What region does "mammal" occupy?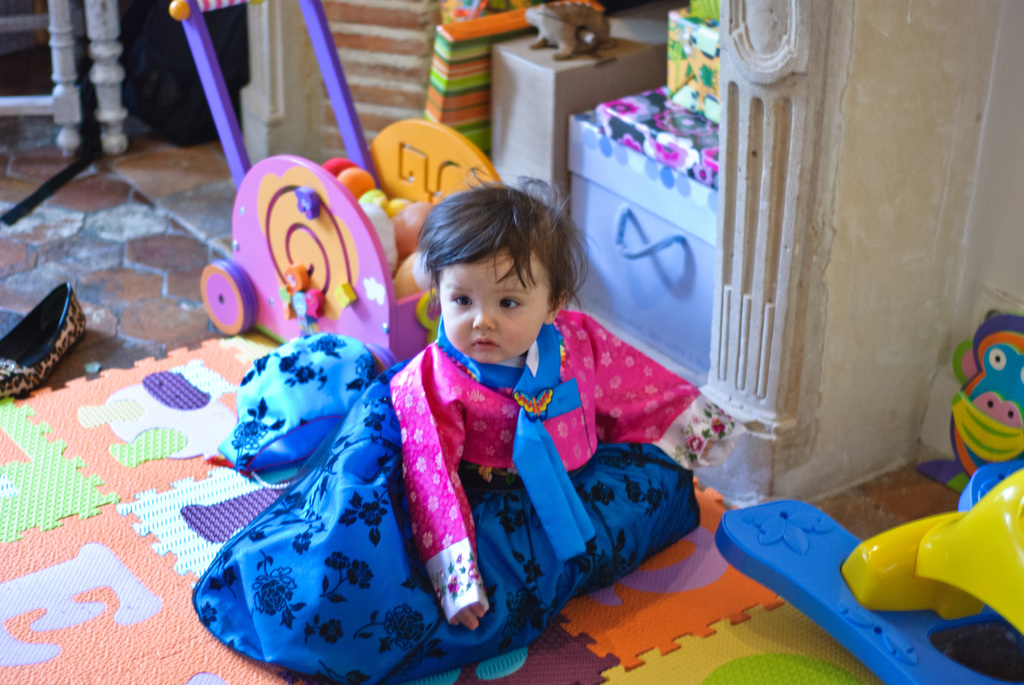
pyautogui.locateOnScreen(385, 164, 742, 660).
